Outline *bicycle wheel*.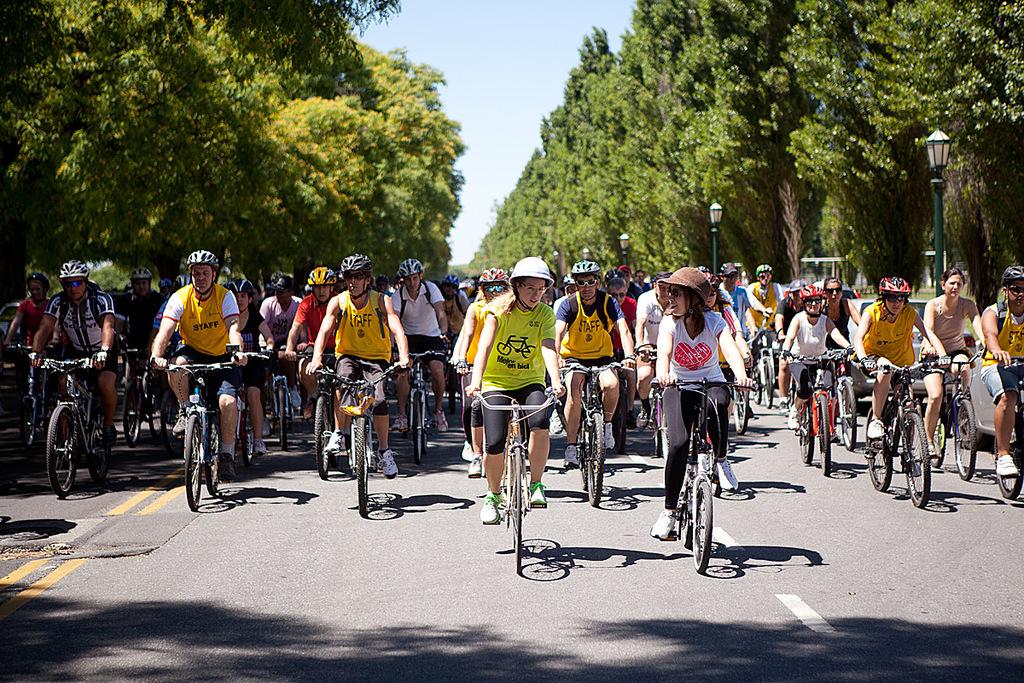
Outline: locate(351, 416, 375, 517).
